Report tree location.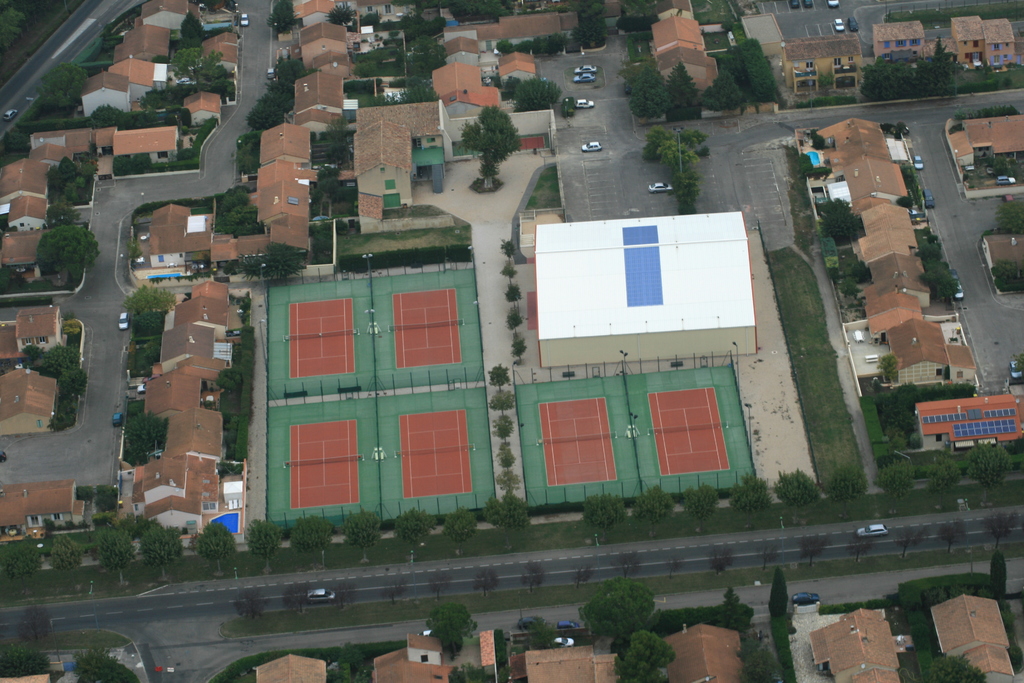
Report: [x1=116, y1=514, x2=158, y2=541].
